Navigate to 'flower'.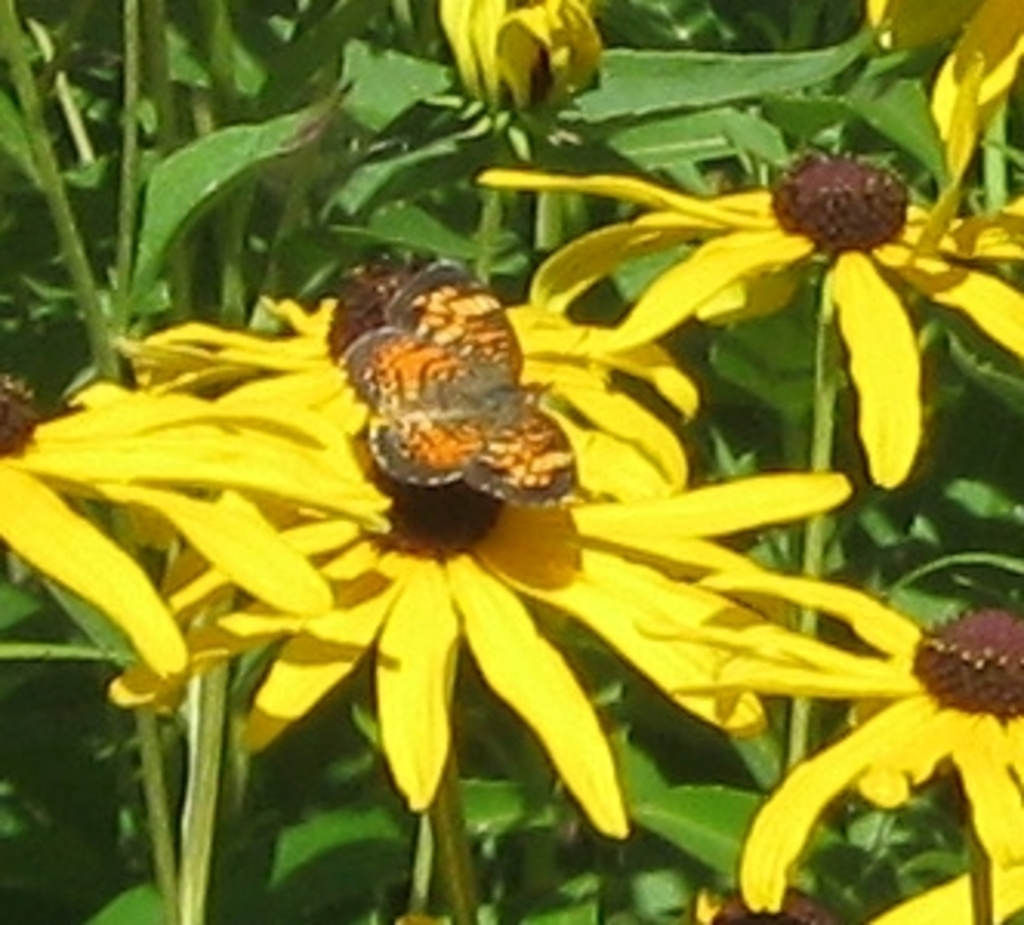
Navigation target: l=435, t=0, r=642, b=114.
